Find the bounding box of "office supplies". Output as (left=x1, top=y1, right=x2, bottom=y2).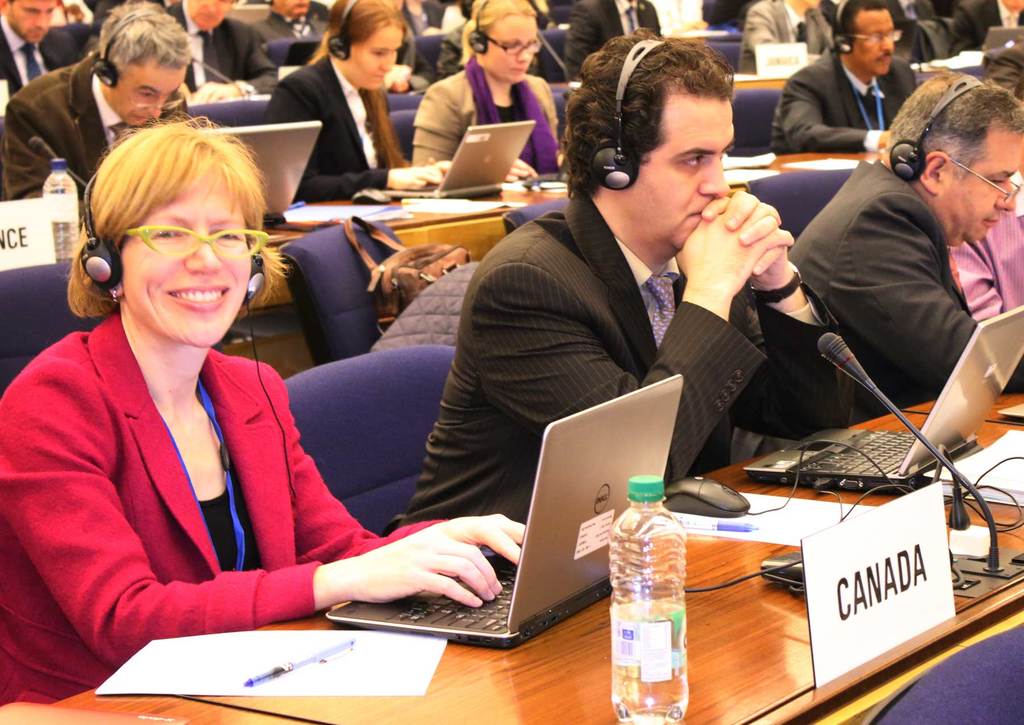
(left=190, top=113, right=317, bottom=226).
